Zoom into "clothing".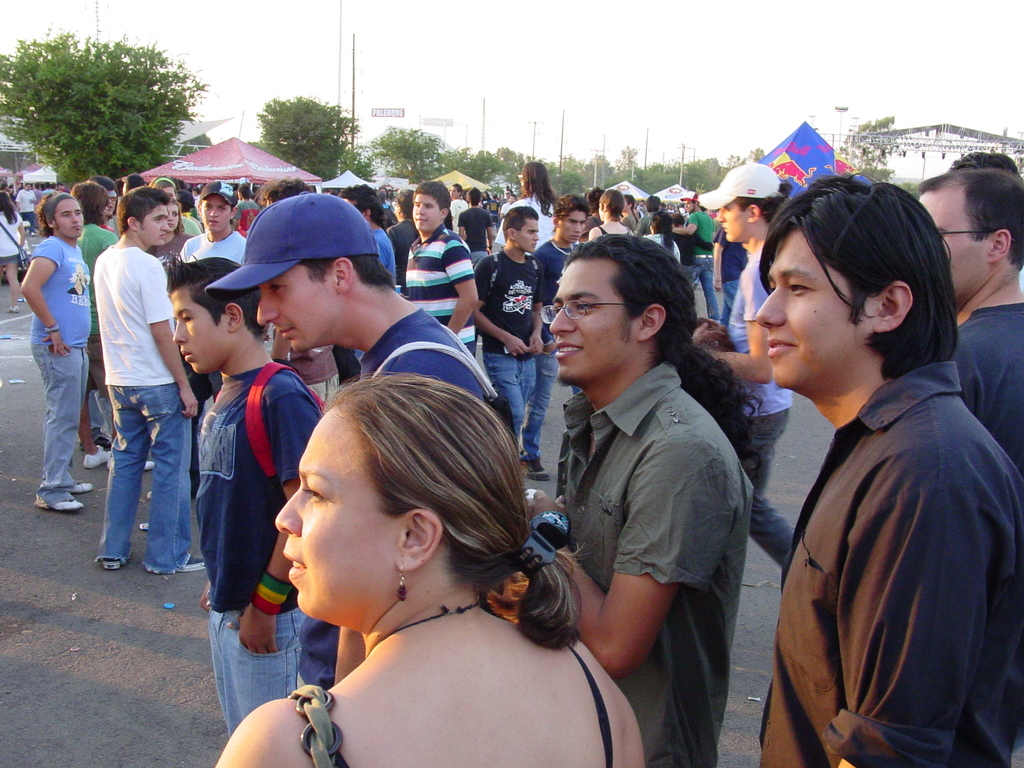
Zoom target: {"x1": 719, "y1": 229, "x2": 749, "y2": 310}.
